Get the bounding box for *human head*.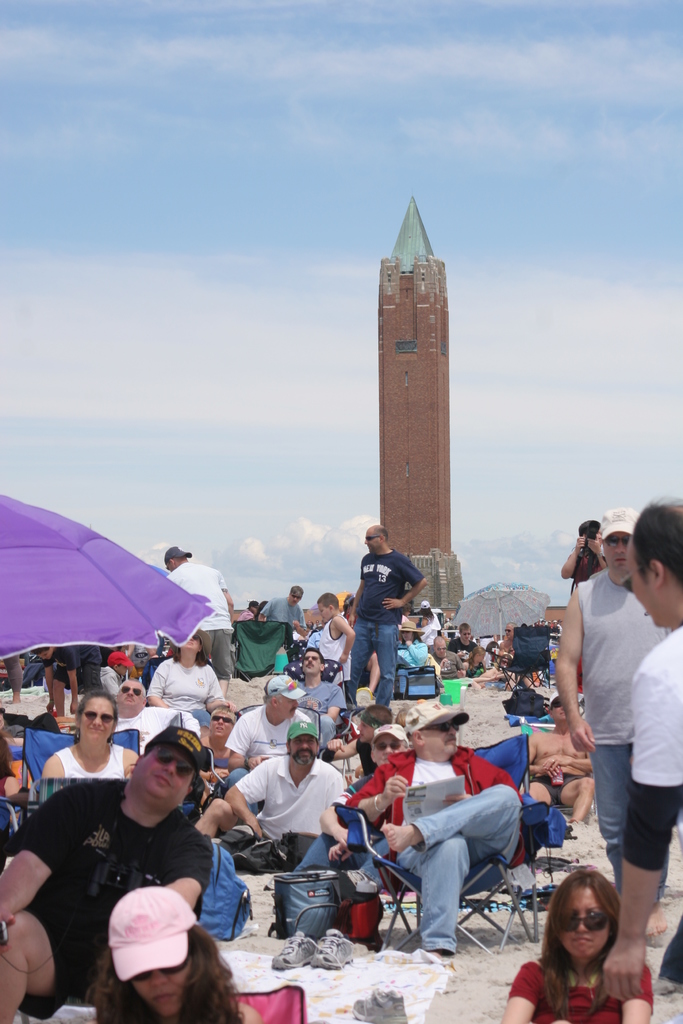
(x1=426, y1=636, x2=447, y2=665).
